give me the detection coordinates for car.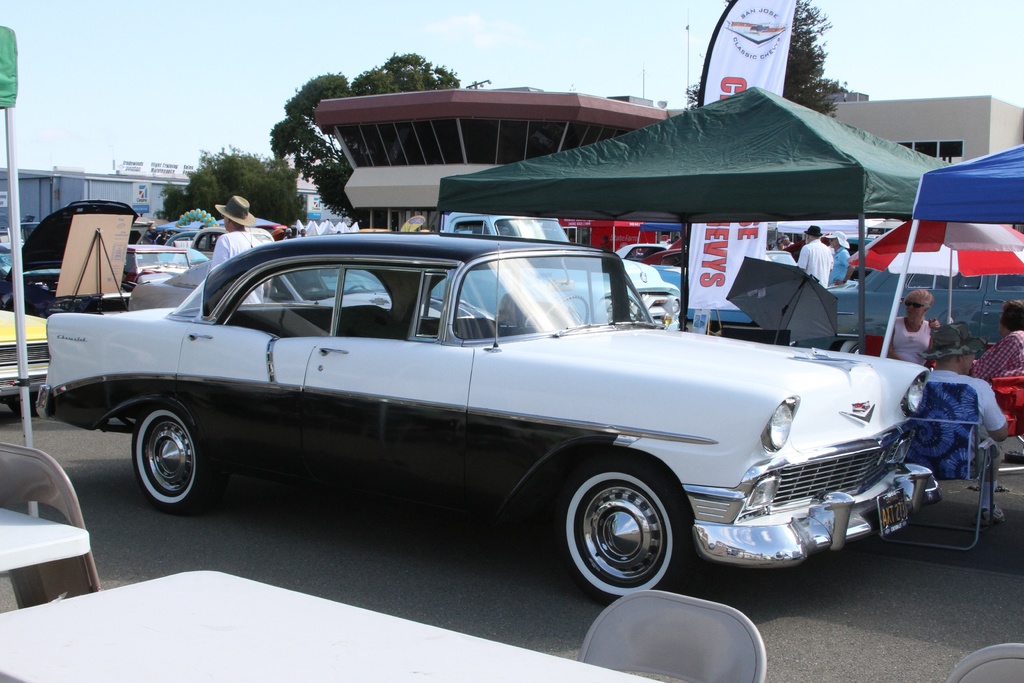
611:243:668:267.
